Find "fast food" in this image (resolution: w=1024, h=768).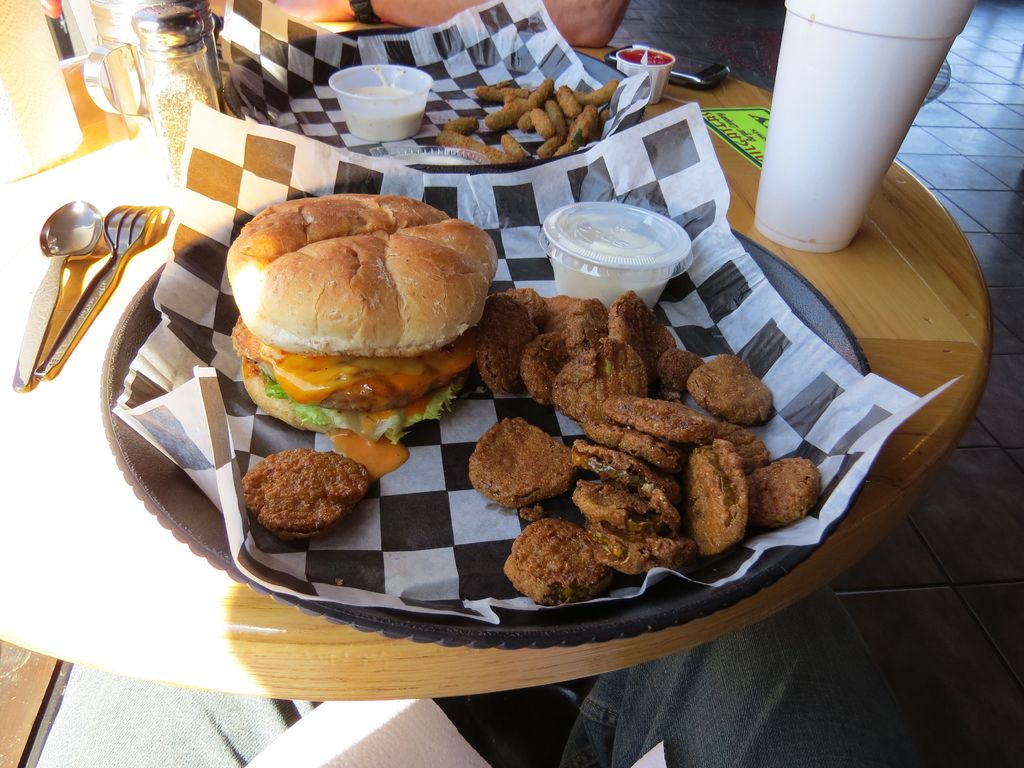
bbox=(590, 527, 701, 581).
